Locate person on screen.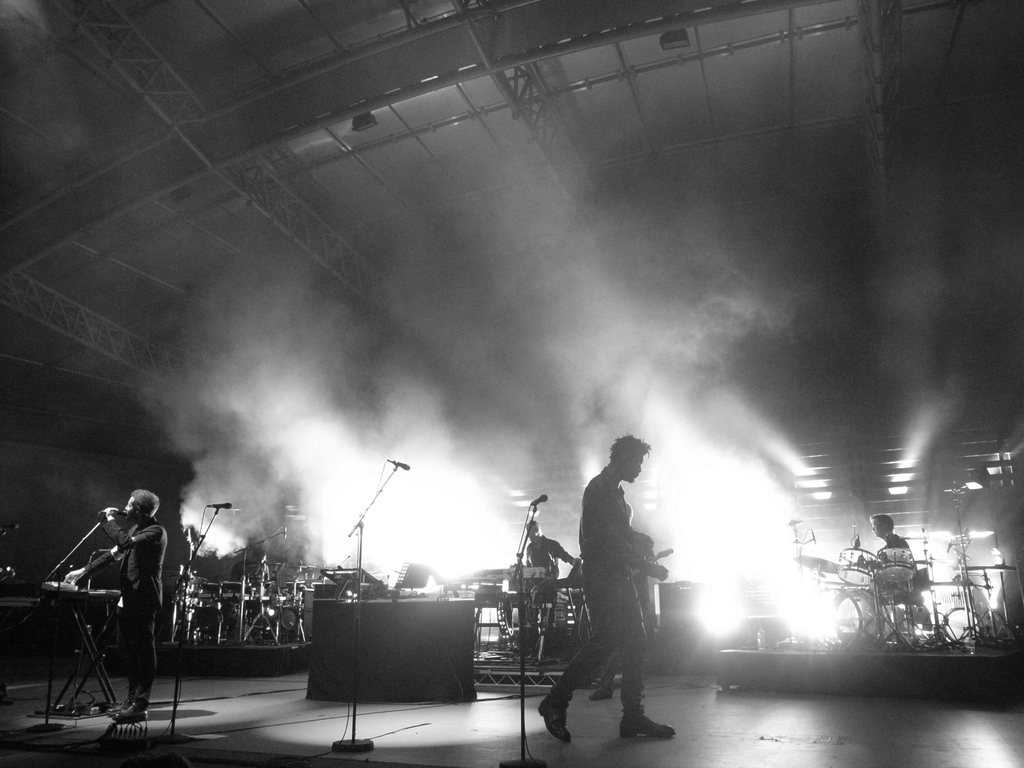
On screen at [left=868, top=514, right=921, bottom=610].
